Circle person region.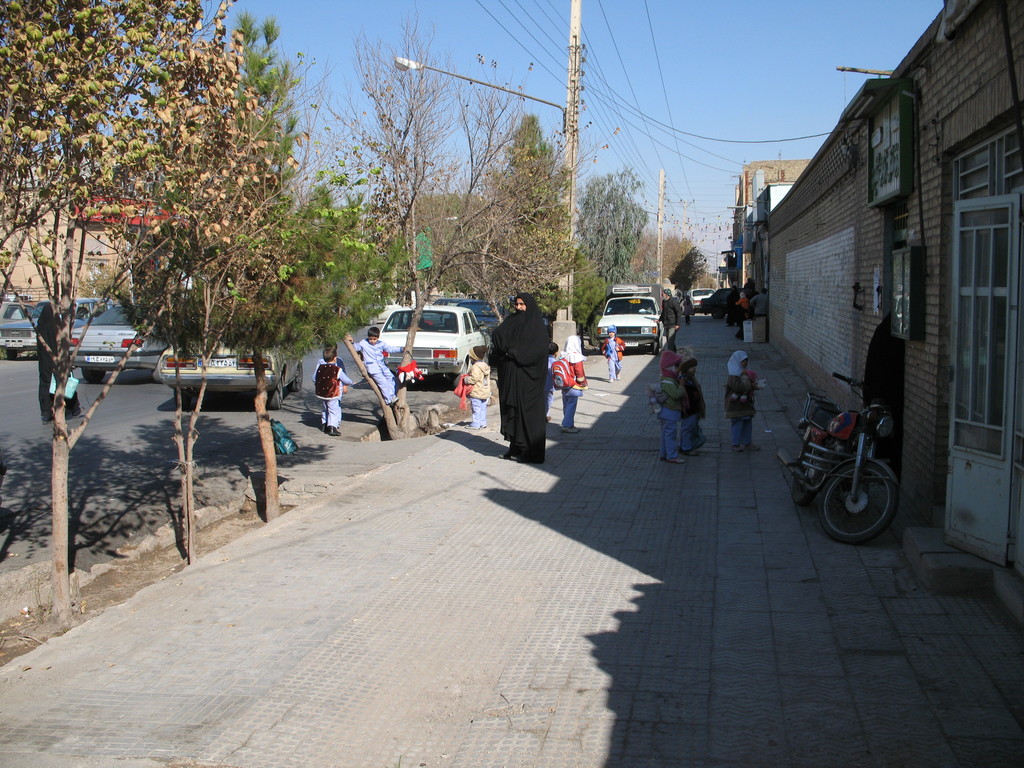
Region: [x1=547, y1=340, x2=560, y2=423].
